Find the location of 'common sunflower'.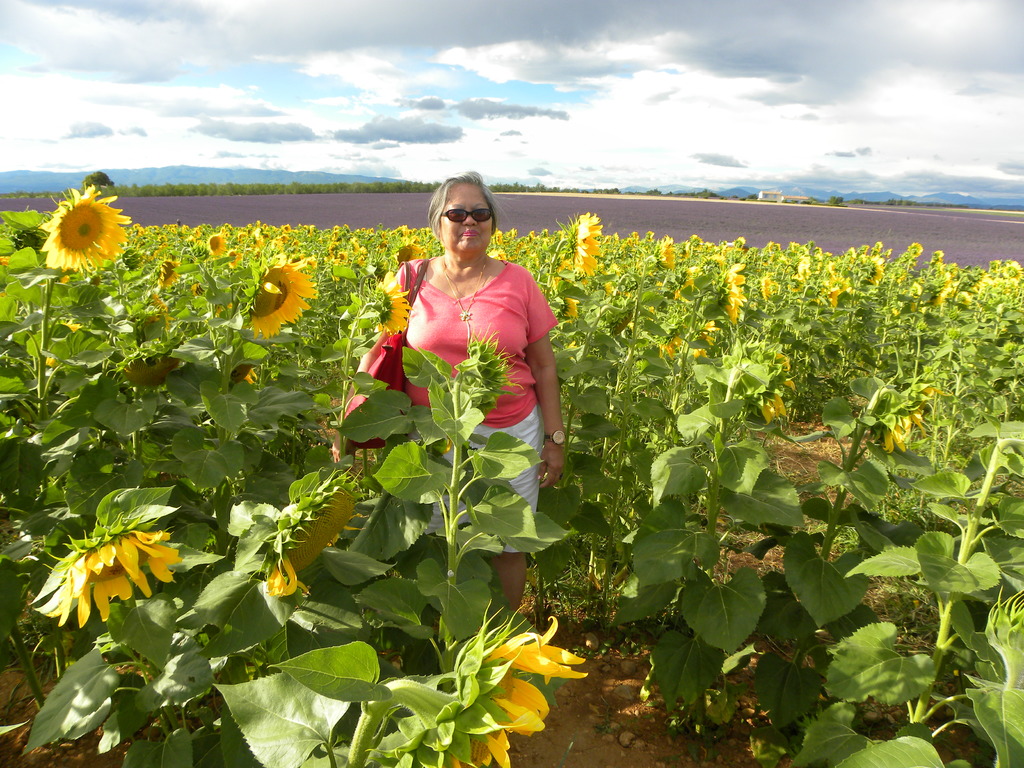
Location: (39, 181, 132, 276).
